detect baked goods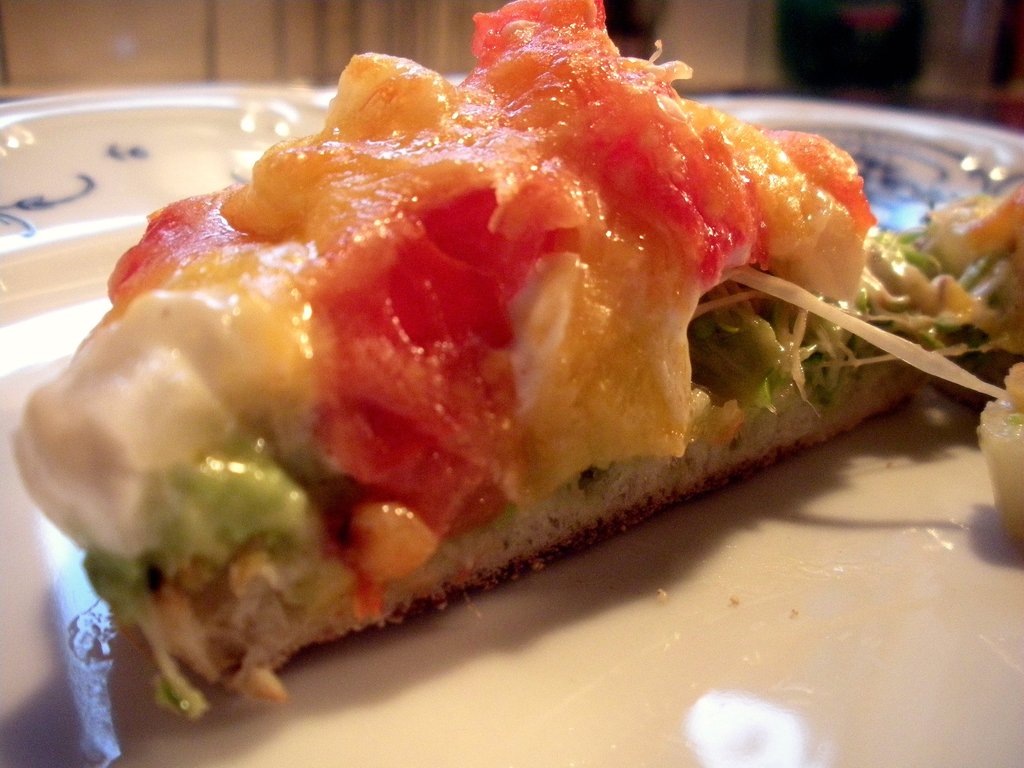
x1=20, y1=56, x2=977, y2=723
